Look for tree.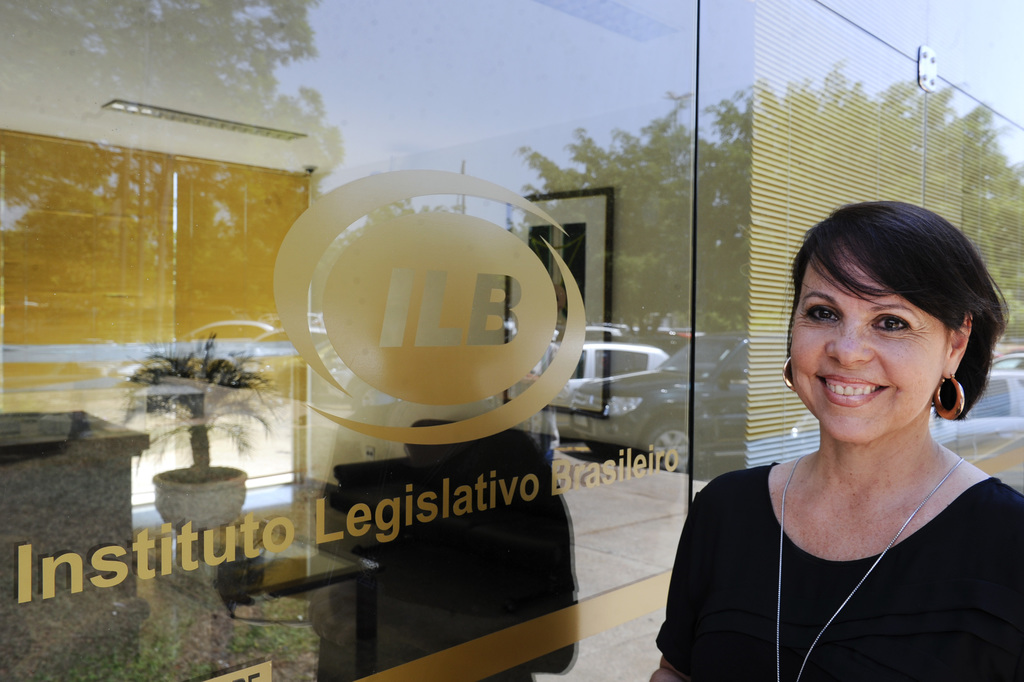
Found: <region>461, 43, 1000, 513</region>.
